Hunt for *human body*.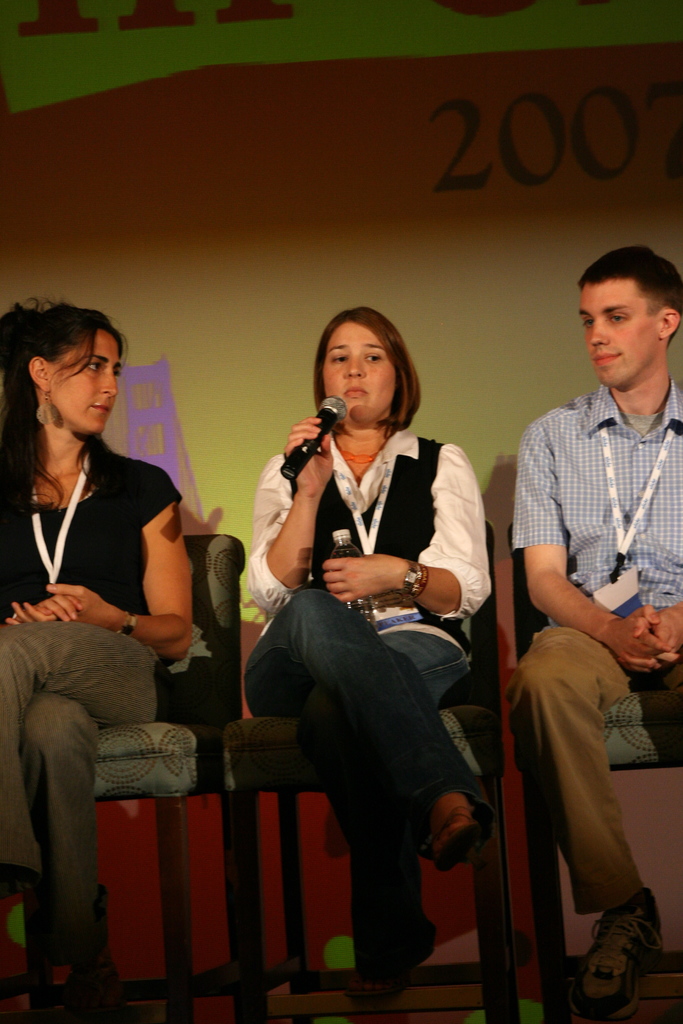
Hunted down at <box>239,415,497,1011</box>.
